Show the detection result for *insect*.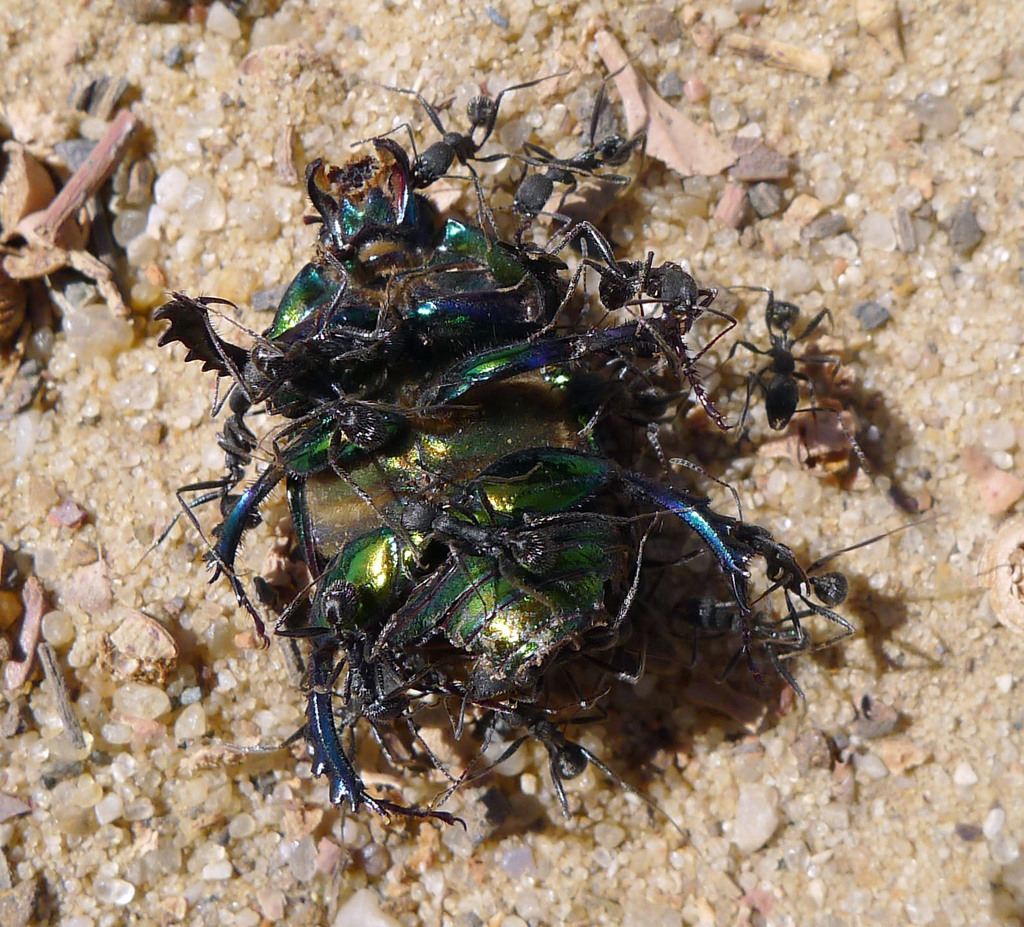
BBox(634, 483, 929, 670).
